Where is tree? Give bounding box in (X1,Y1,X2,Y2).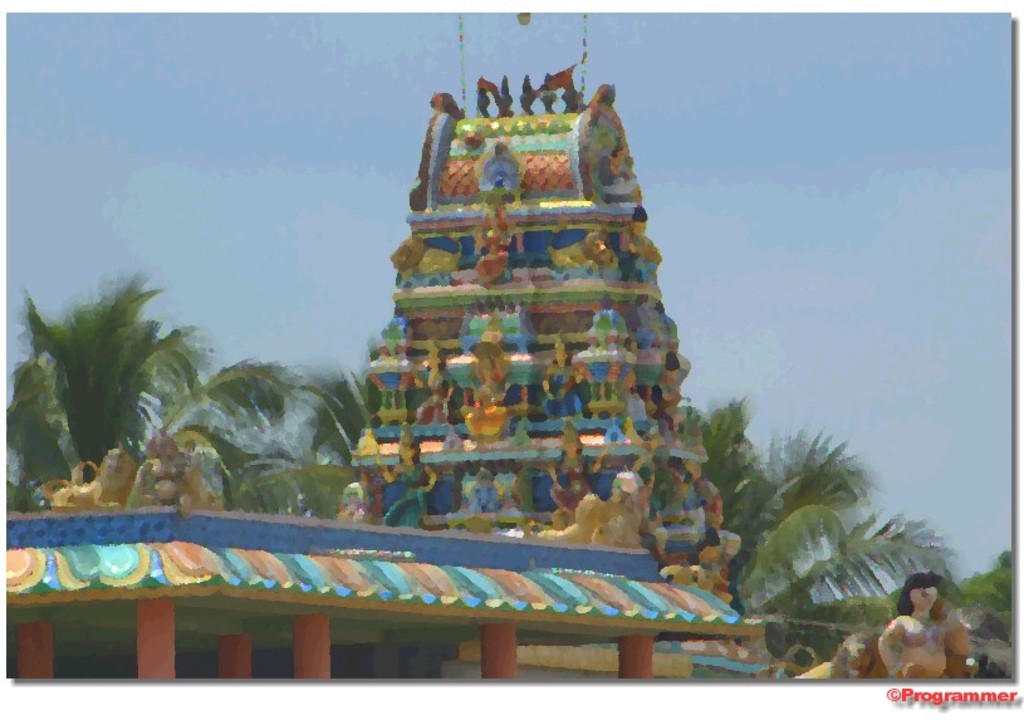
(20,255,188,491).
